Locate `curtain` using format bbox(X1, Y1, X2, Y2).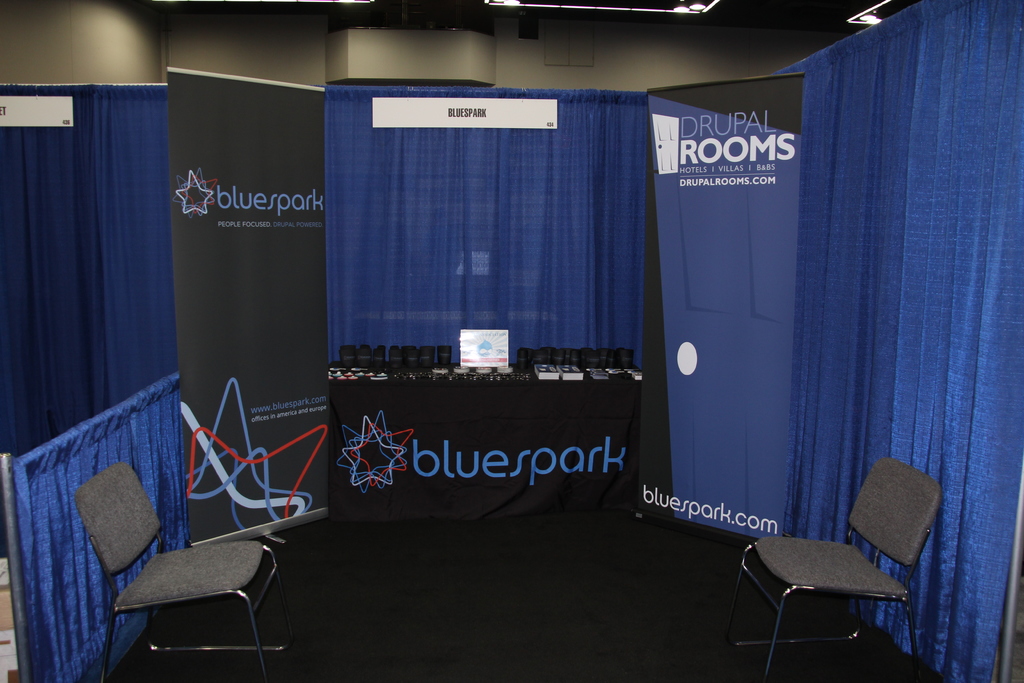
bbox(770, 3, 1023, 682).
